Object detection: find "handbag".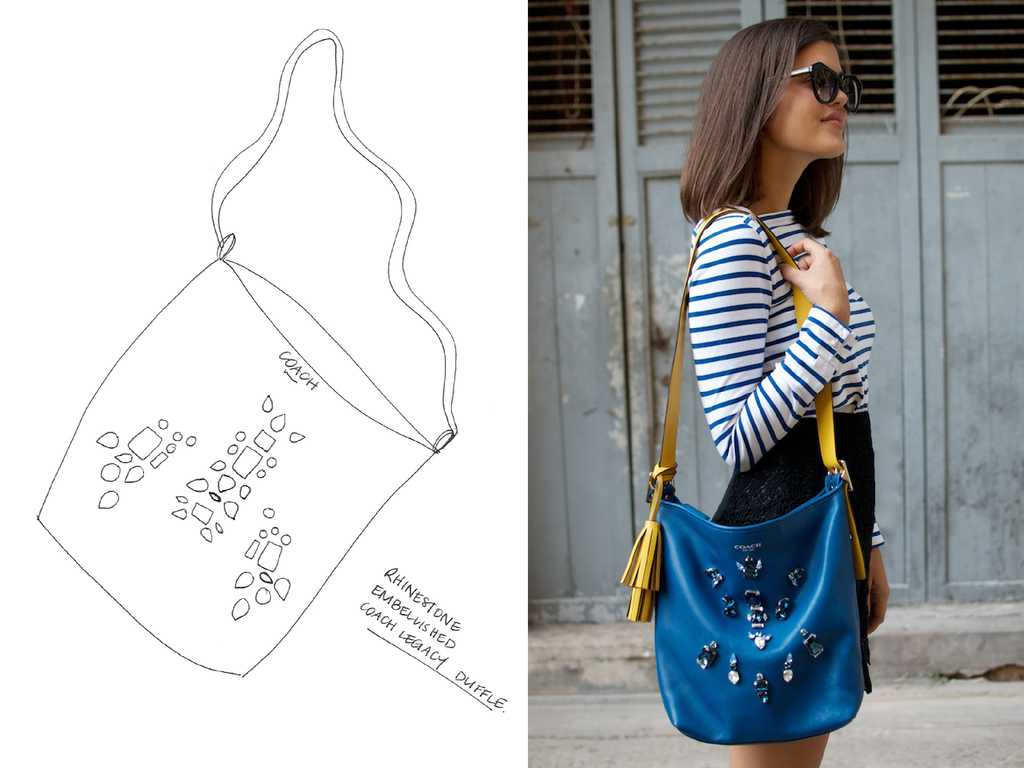
box(616, 206, 866, 749).
